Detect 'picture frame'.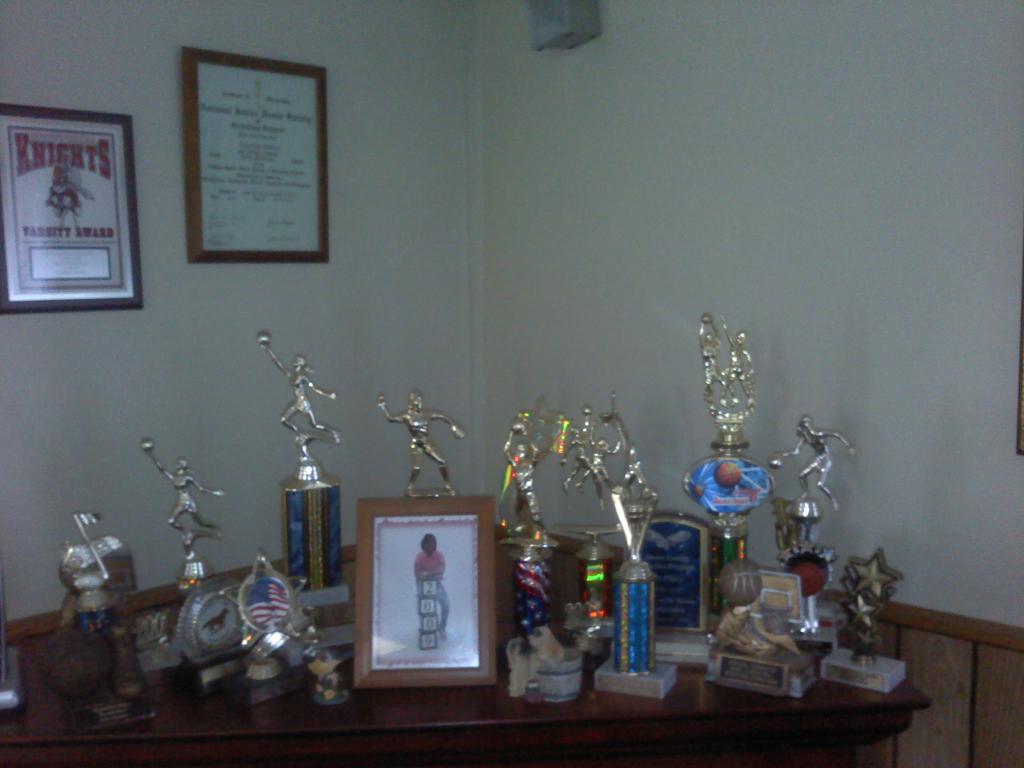
Detected at bbox(0, 103, 140, 312).
